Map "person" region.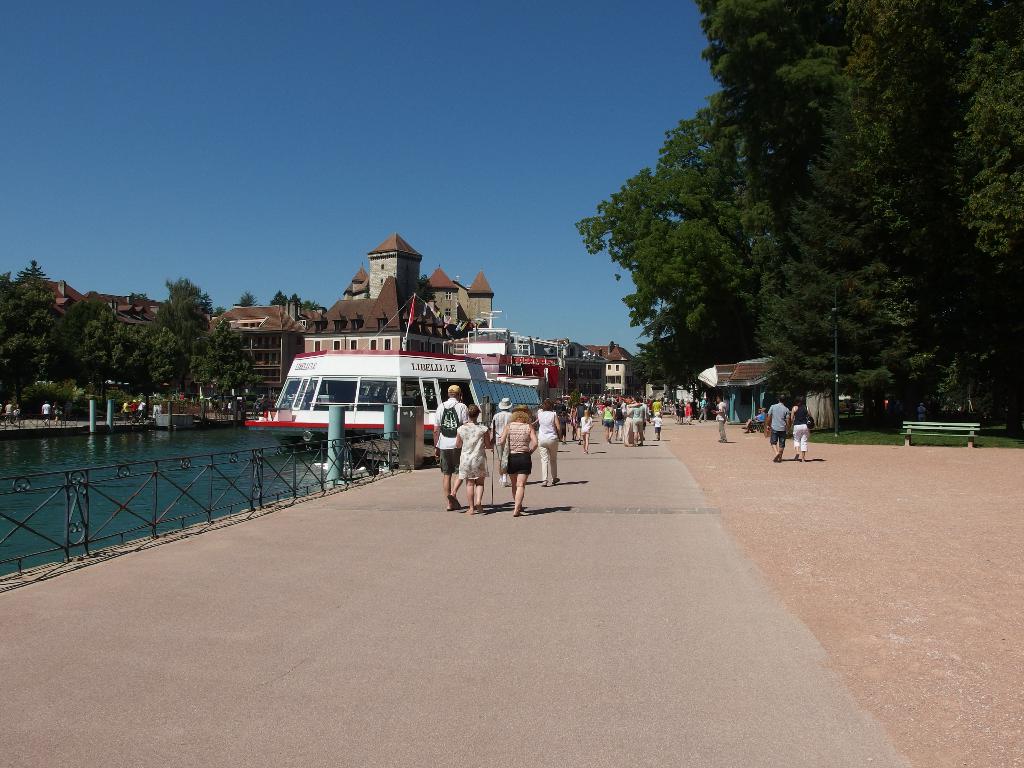
Mapped to x1=712 y1=395 x2=729 y2=442.
